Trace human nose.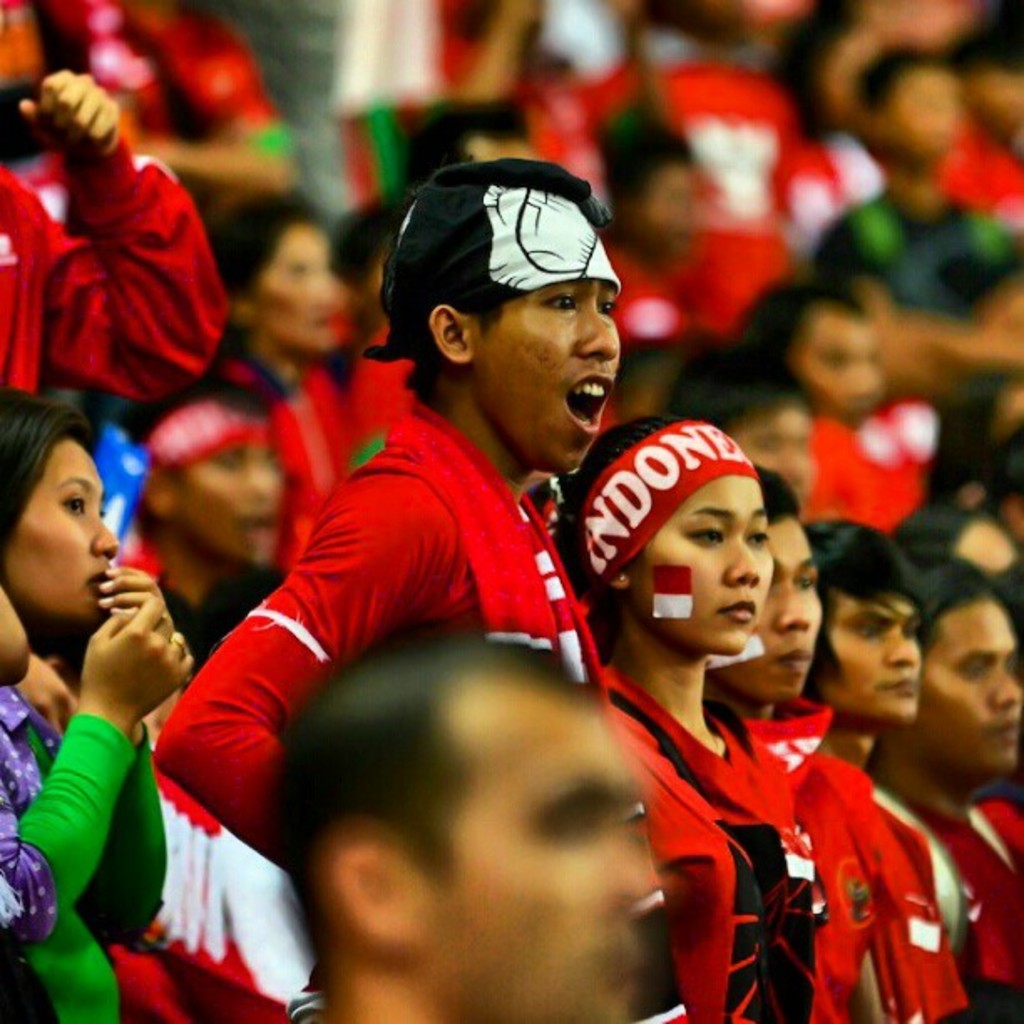
Traced to (x1=785, y1=584, x2=812, y2=631).
